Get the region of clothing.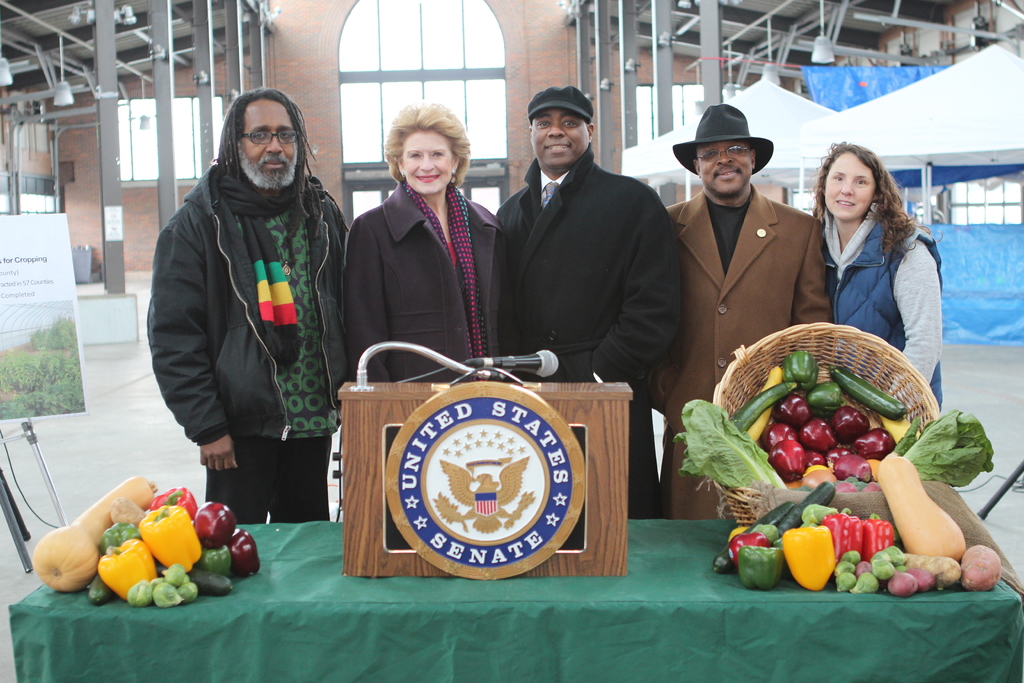
483, 158, 684, 509.
